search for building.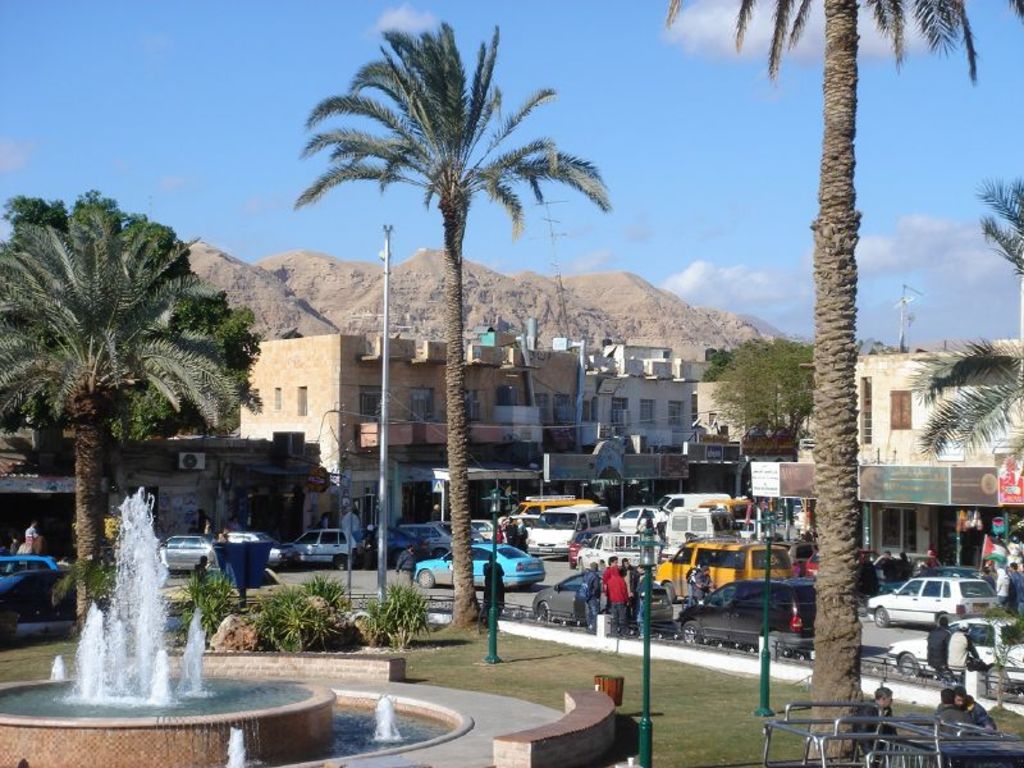
Found at {"left": 696, "top": 384, "right": 786, "bottom": 457}.
